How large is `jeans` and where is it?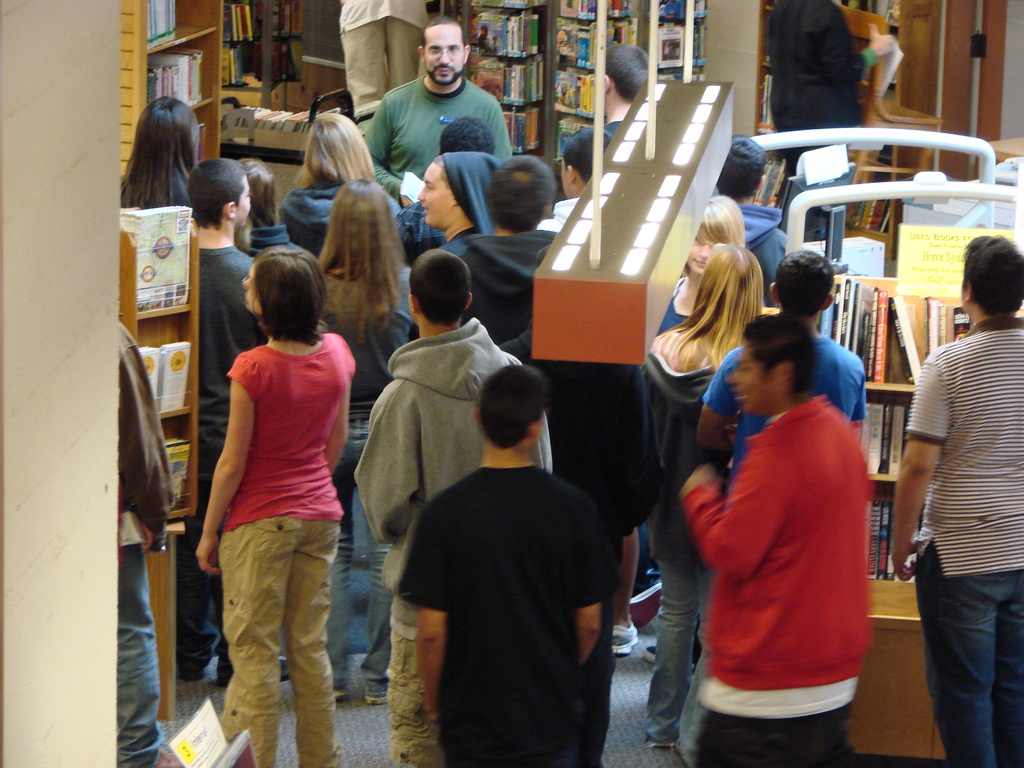
Bounding box: 114/548/166/765.
